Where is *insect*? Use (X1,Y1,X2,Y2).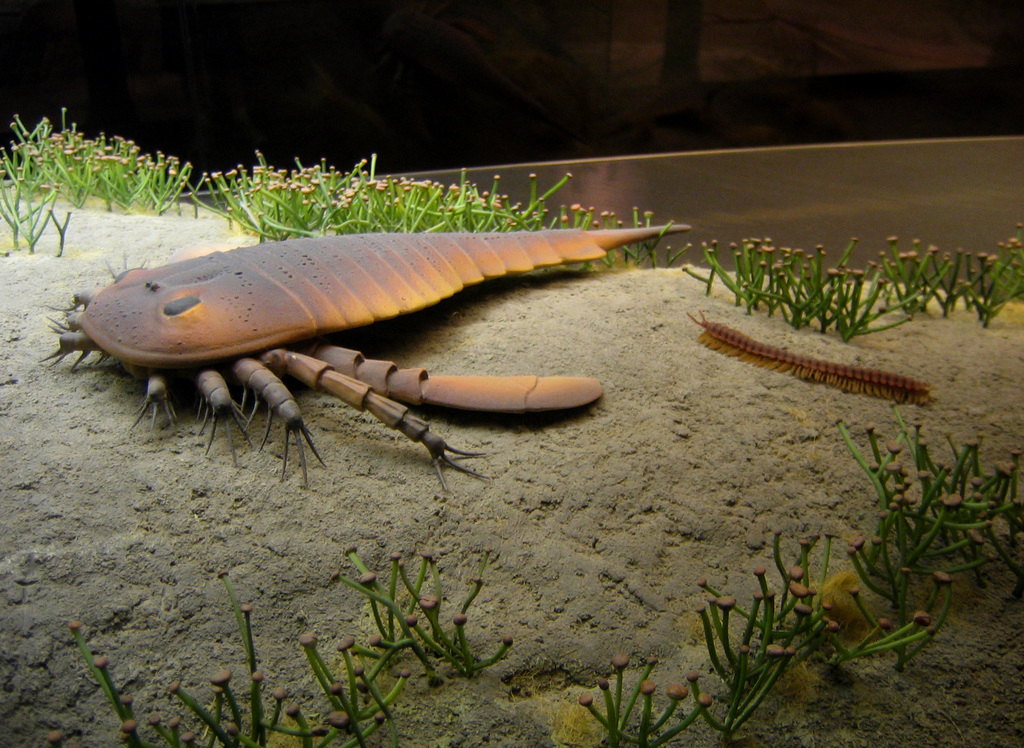
(687,308,936,410).
